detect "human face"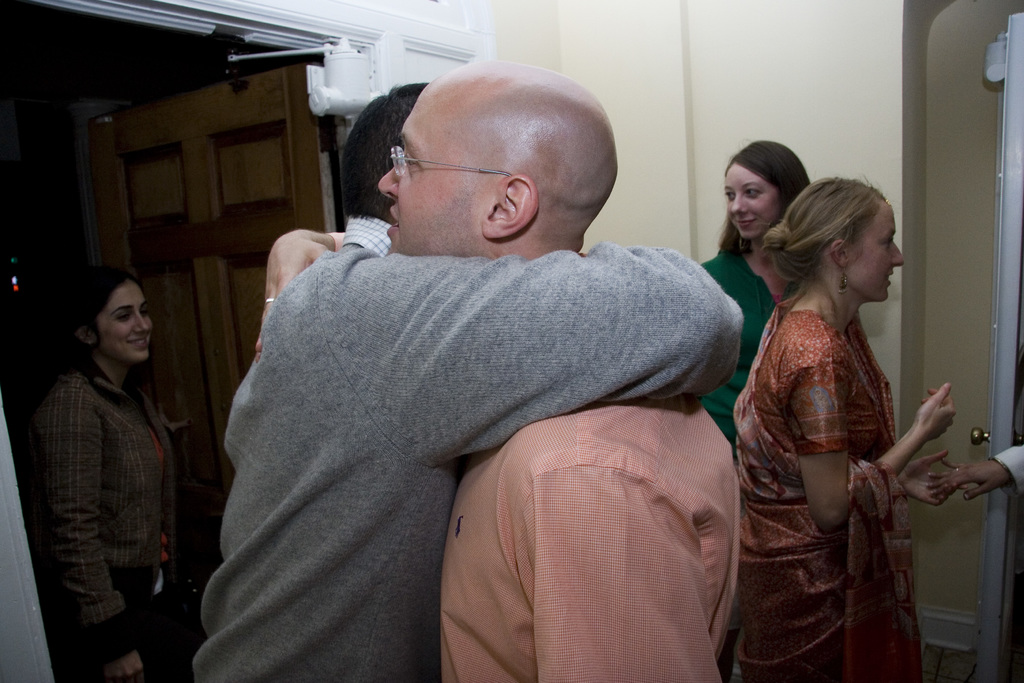
rect(723, 164, 776, 235)
